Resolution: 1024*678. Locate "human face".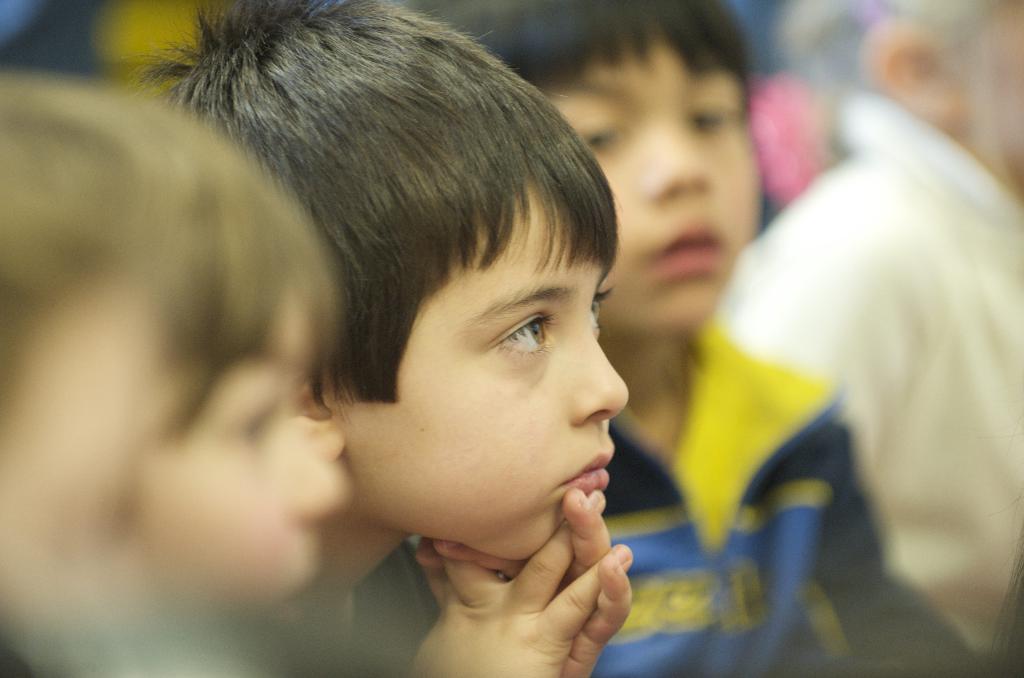
531/37/765/339.
